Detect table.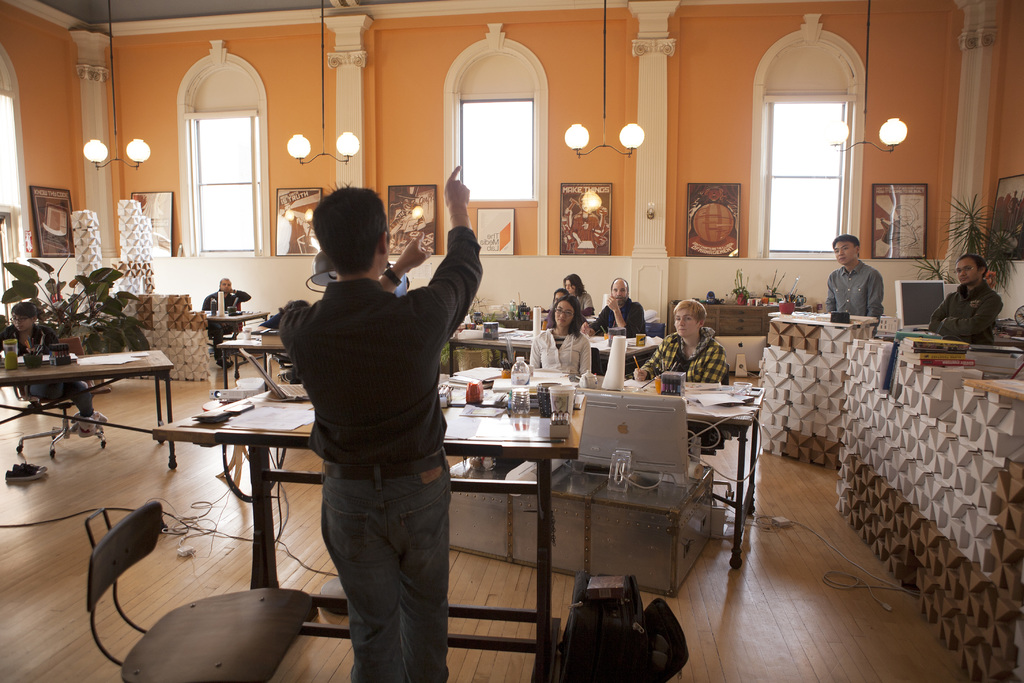
Detected at (x1=153, y1=385, x2=586, y2=679).
